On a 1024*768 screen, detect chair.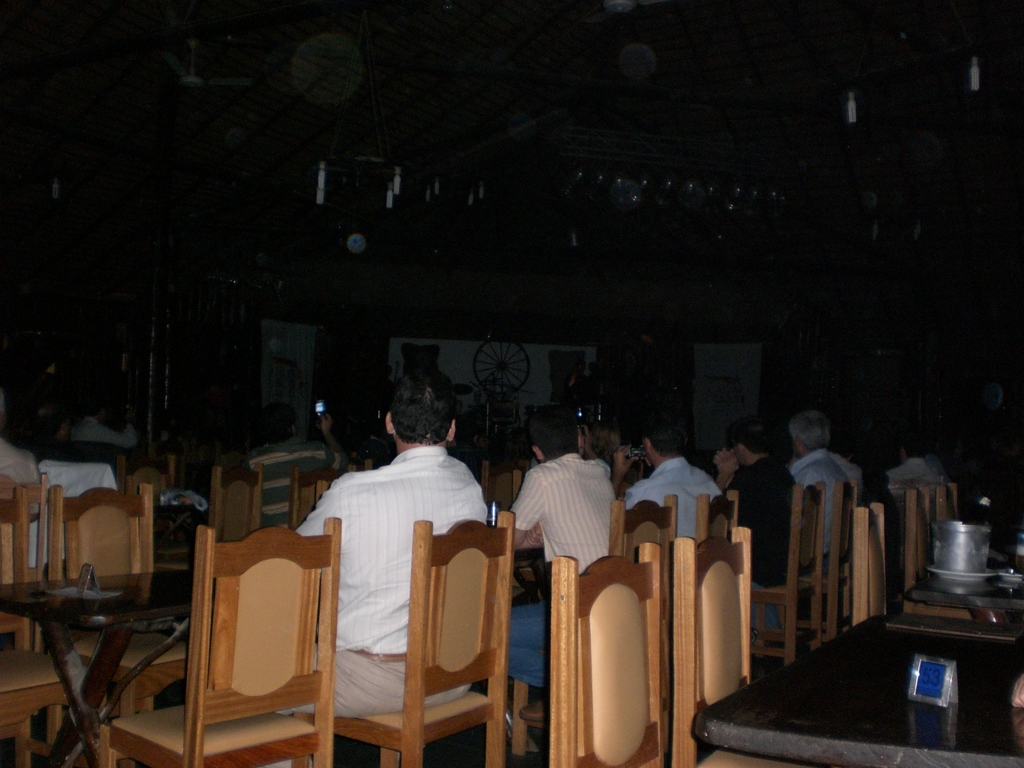
(left=113, top=457, right=174, bottom=507).
